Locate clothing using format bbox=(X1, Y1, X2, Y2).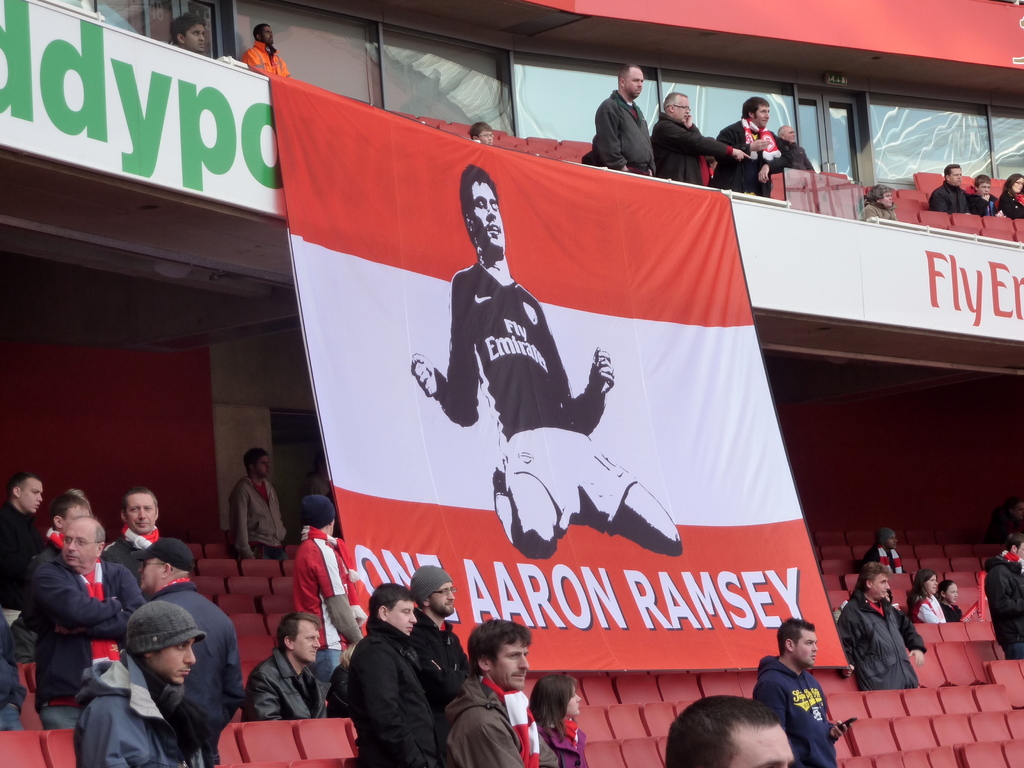
bbox=(837, 590, 919, 688).
